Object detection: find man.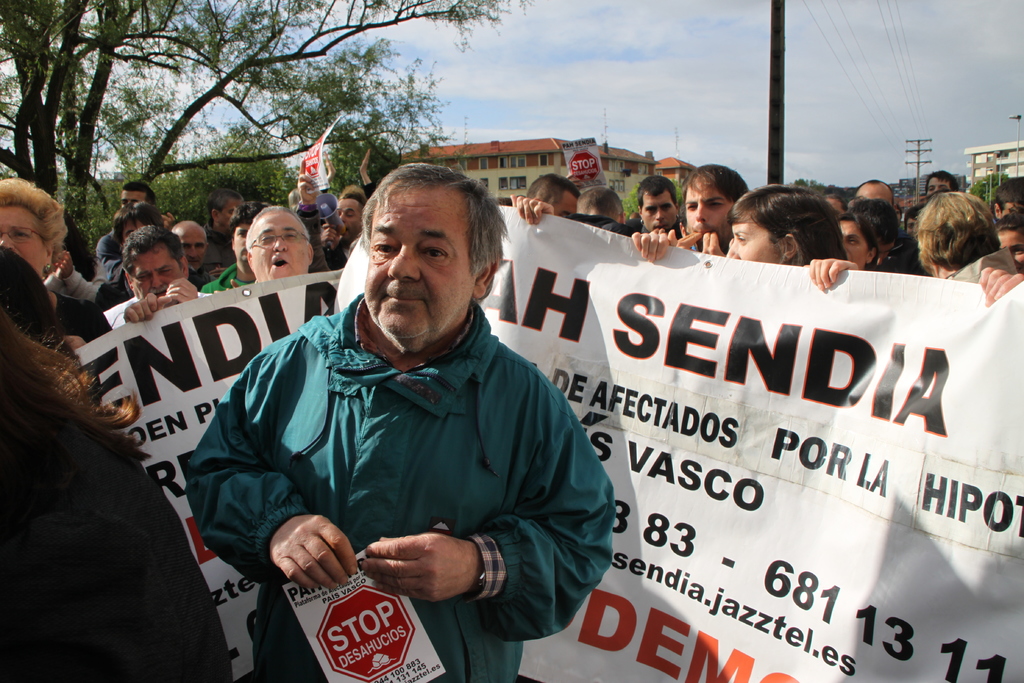
227, 203, 319, 276.
